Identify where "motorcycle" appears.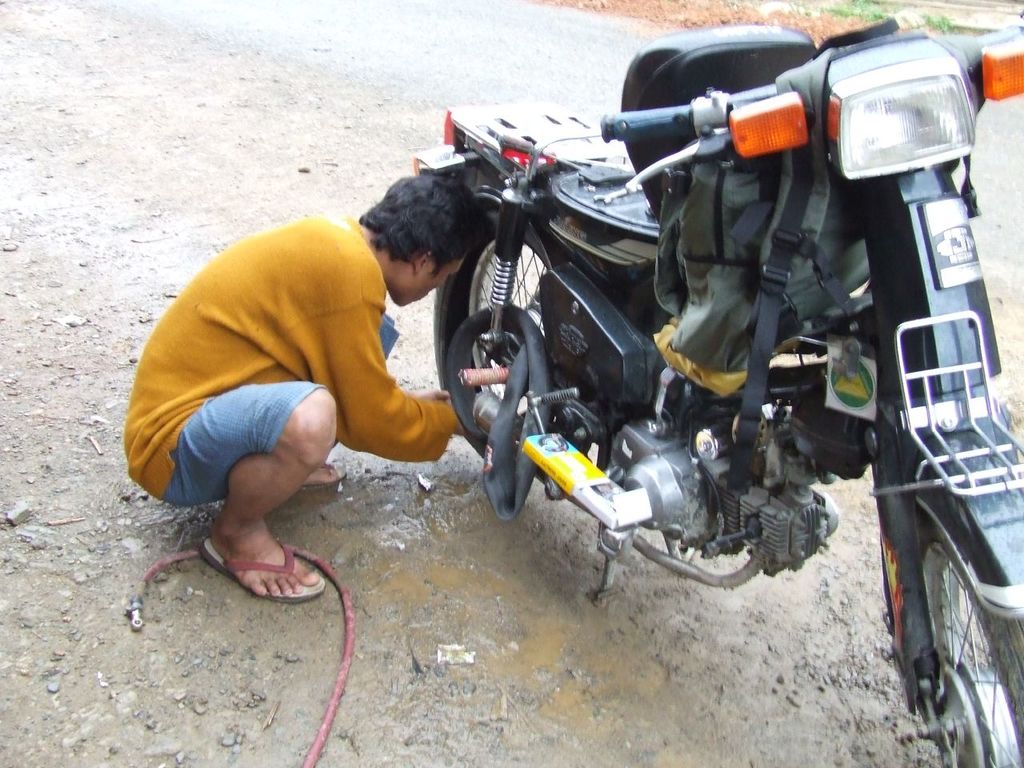
Appears at bbox=(414, 26, 1023, 764).
